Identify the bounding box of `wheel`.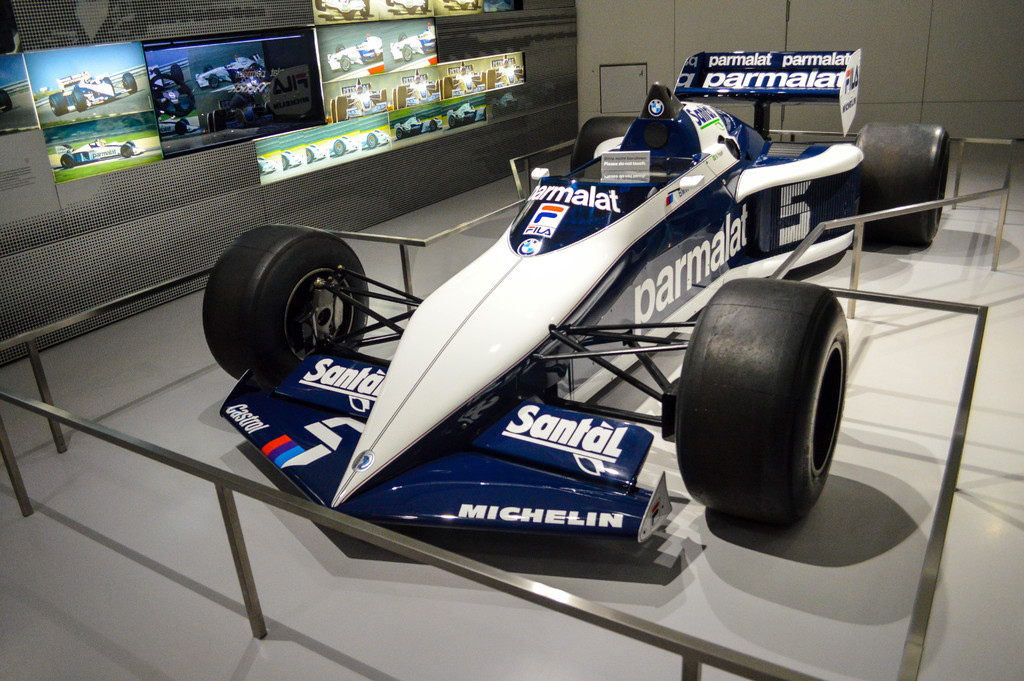
box=[479, 70, 486, 83].
